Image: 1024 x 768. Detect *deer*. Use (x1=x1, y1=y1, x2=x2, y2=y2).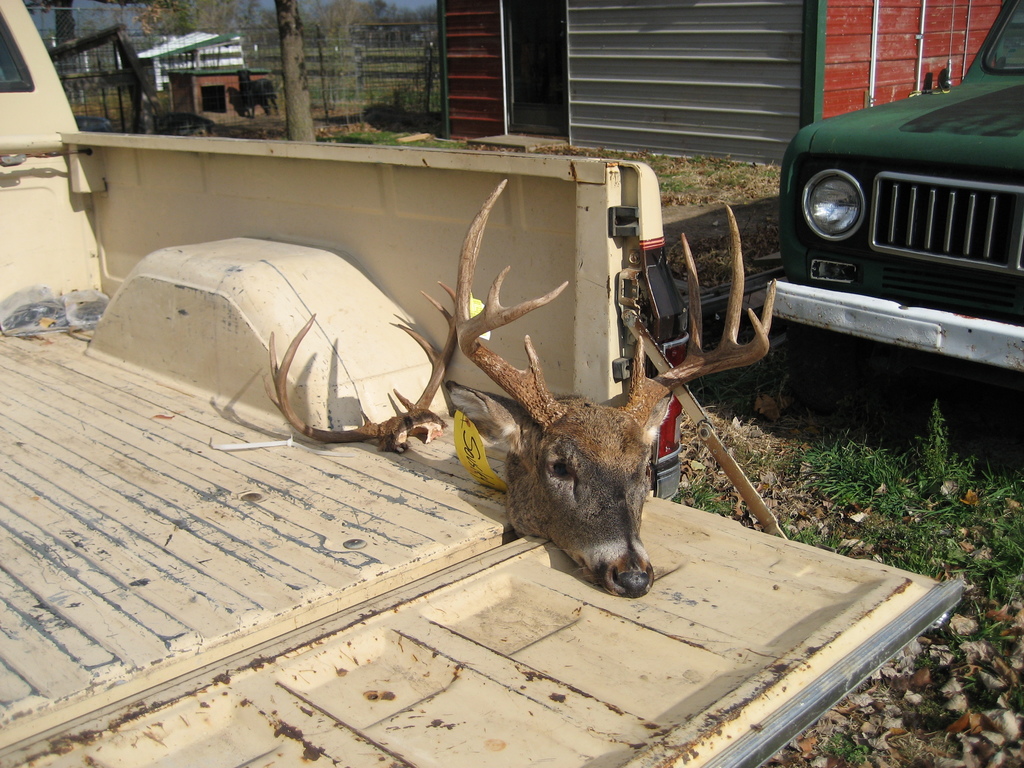
(x1=264, y1=183, x2=779, y2=600).
